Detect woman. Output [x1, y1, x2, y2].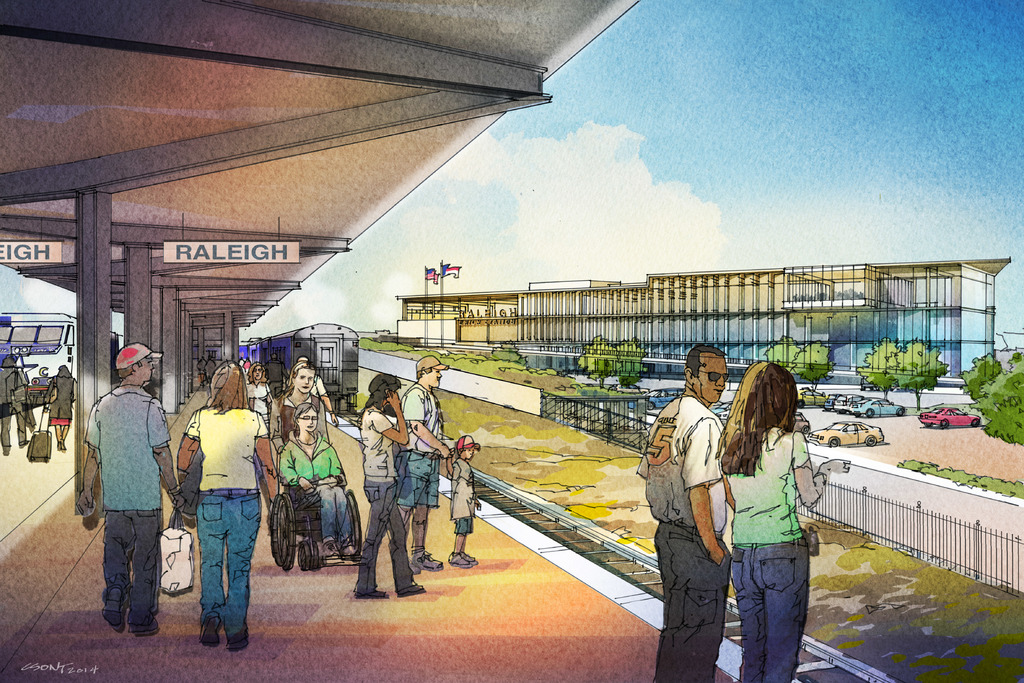
[42, 366, 76, 452].
